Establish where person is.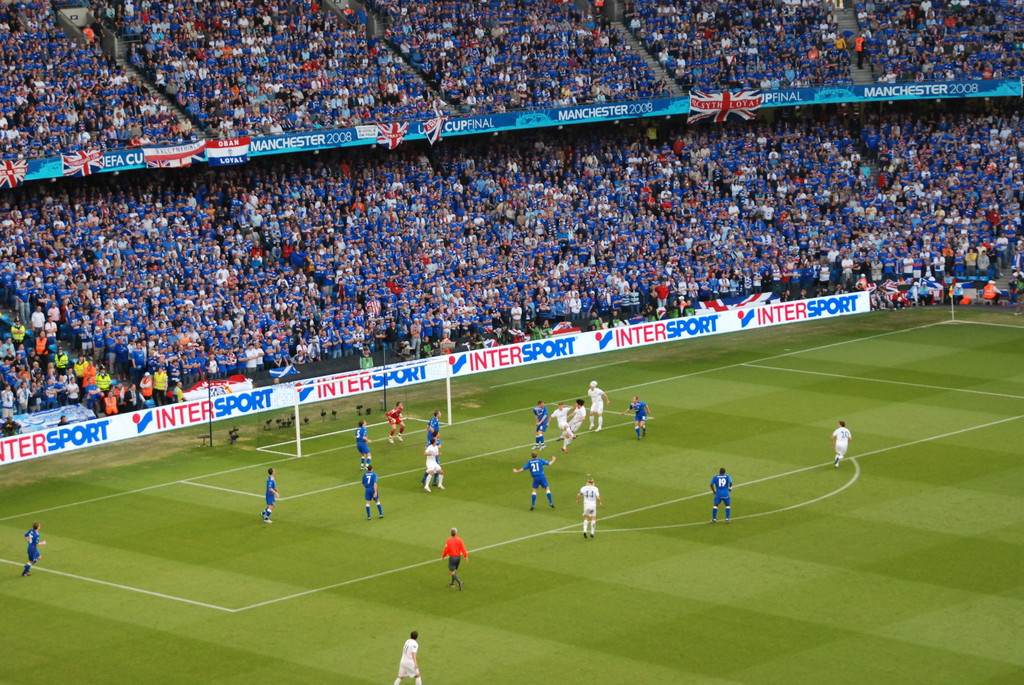
Established at crop(20, 520, 45, 579).
